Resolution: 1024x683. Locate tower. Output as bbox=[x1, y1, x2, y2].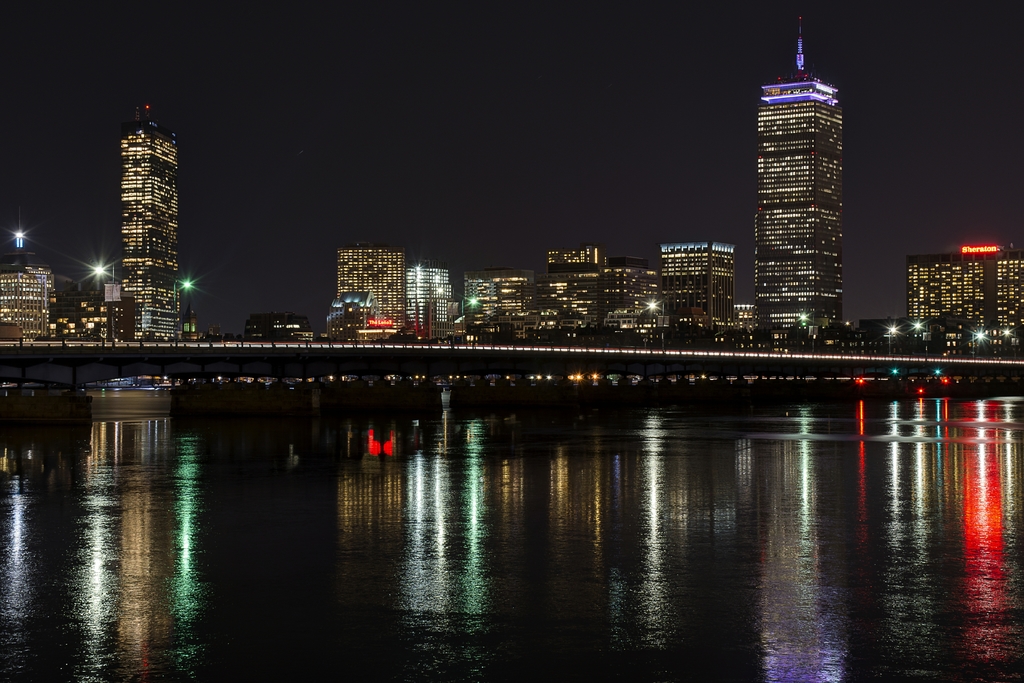
bbox=[334, 243, 403, 347].
